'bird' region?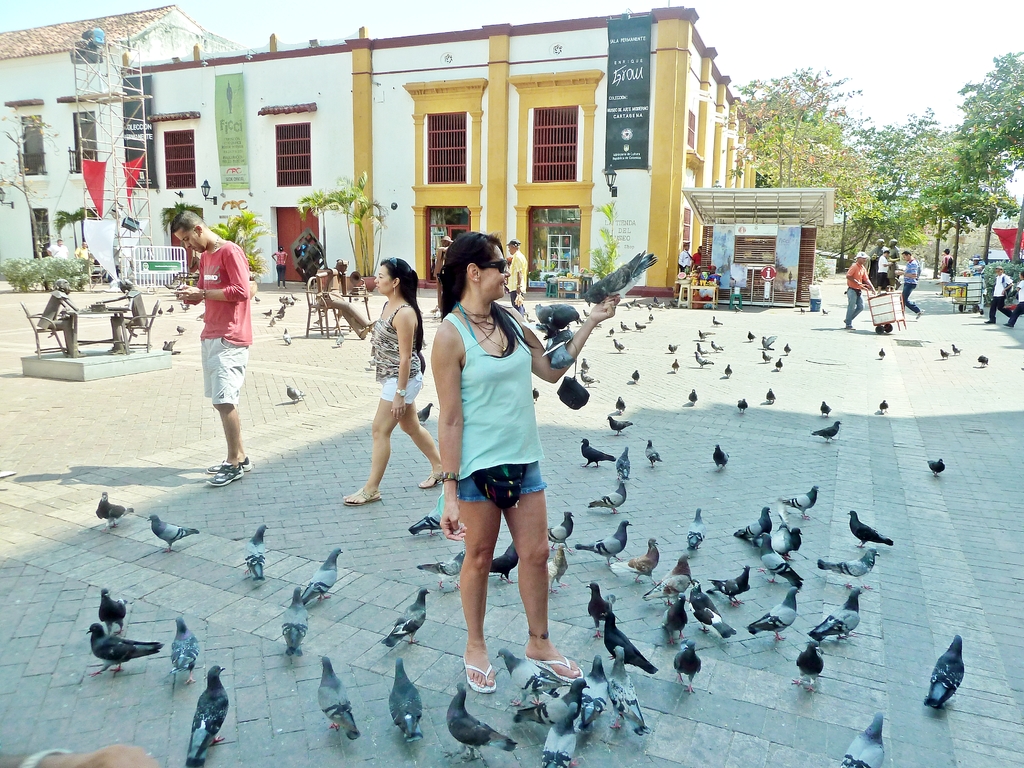
pyautogui.locateOnScreen(79, 621, 161, 675)
